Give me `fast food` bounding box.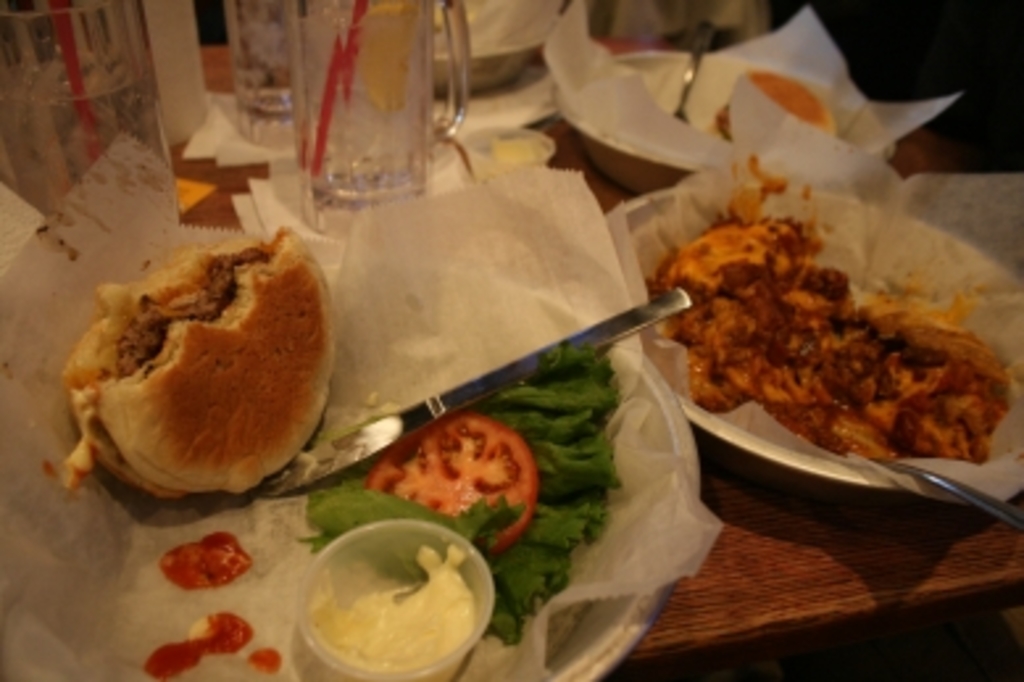
[left=669, top=208, right=1021, bottom=461].
